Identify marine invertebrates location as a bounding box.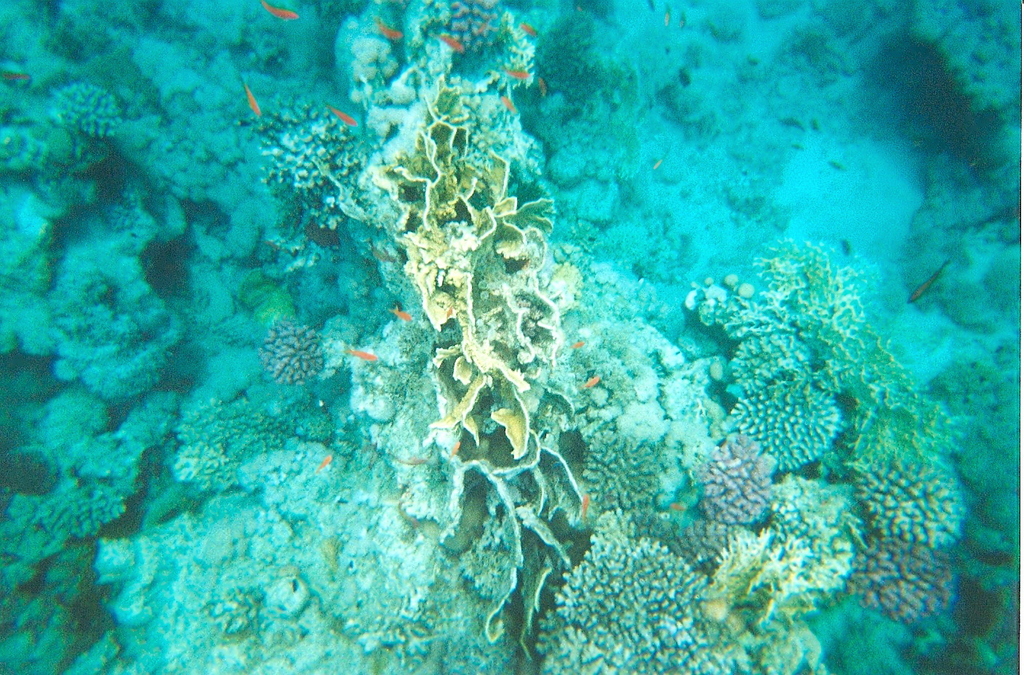
left=724, top=327, right=815, bottom=392.
